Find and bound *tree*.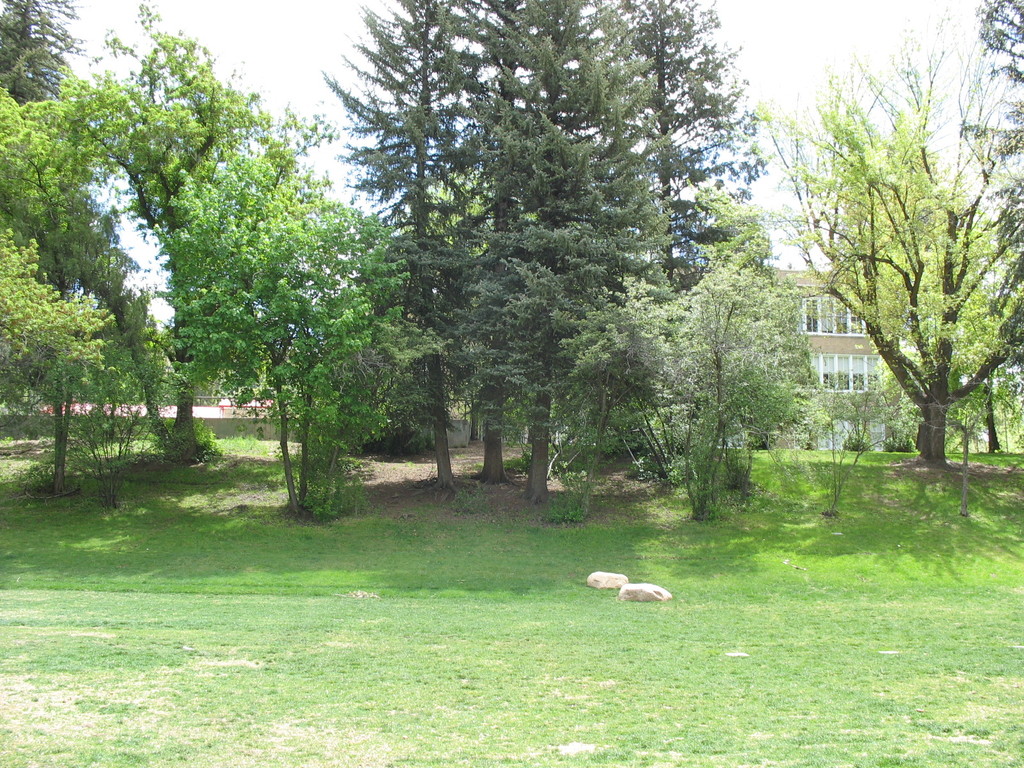
Bound: select_region(456, 0, 668, 500).
